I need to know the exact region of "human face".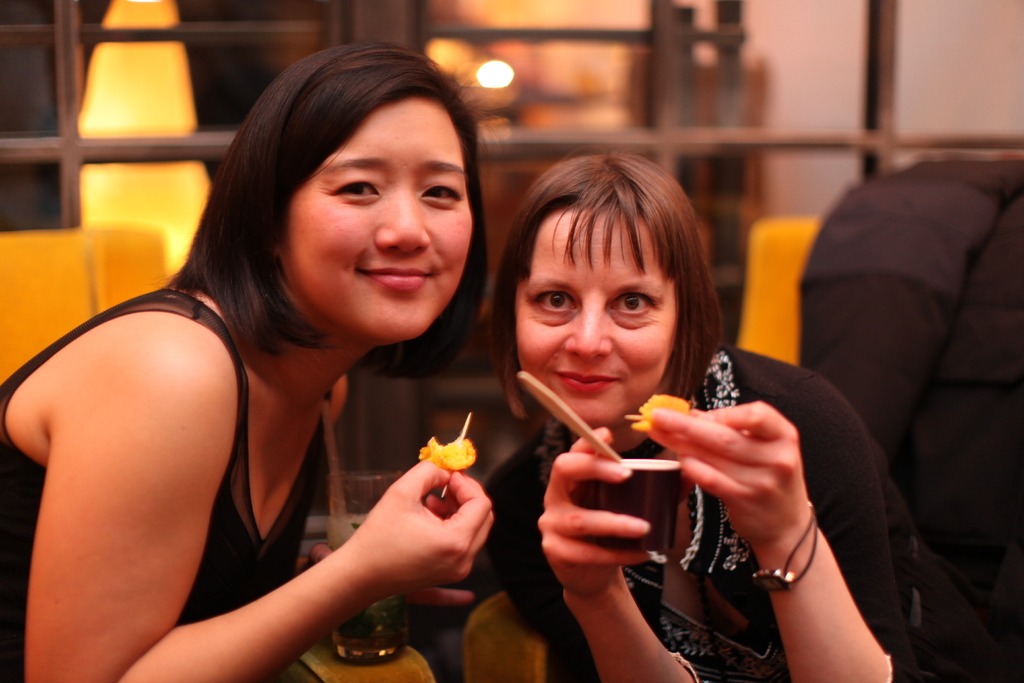
Region: [278, 91, 467, 339].
